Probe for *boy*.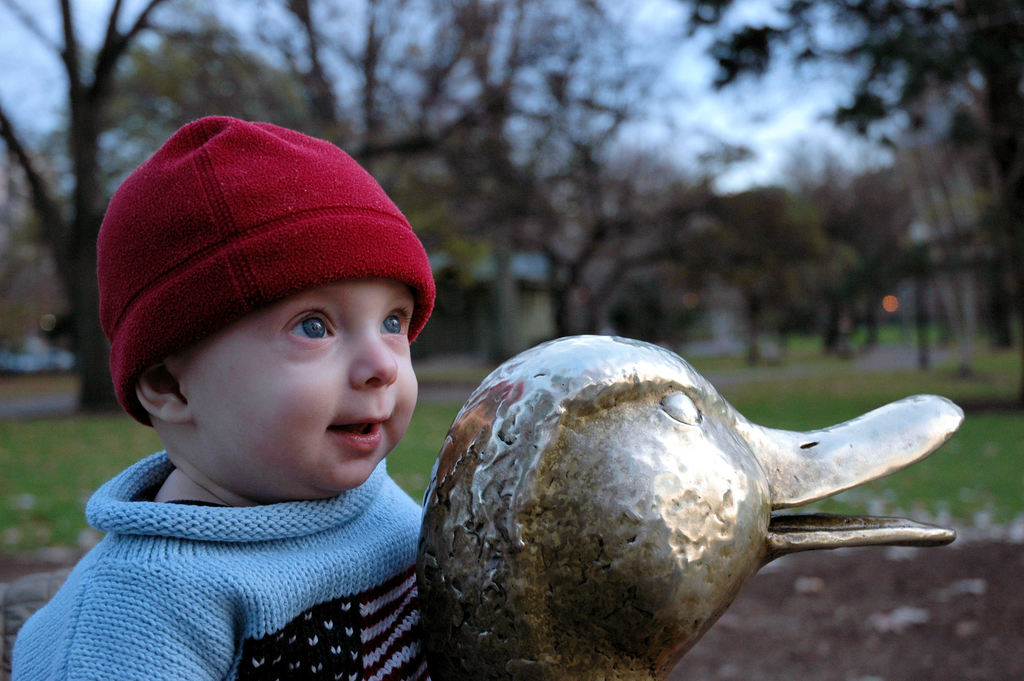
Probe result: locate(39, 132, 483, 664).
